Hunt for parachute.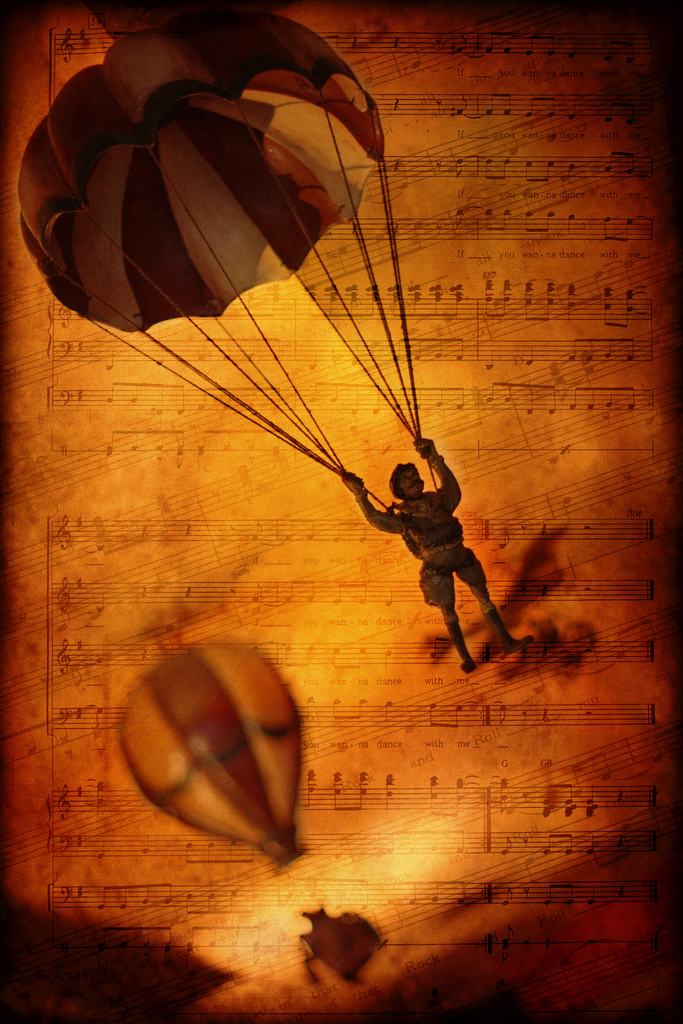
Hunted down at pyautogui.locateOnScreen(18, 0, 424, 526).
